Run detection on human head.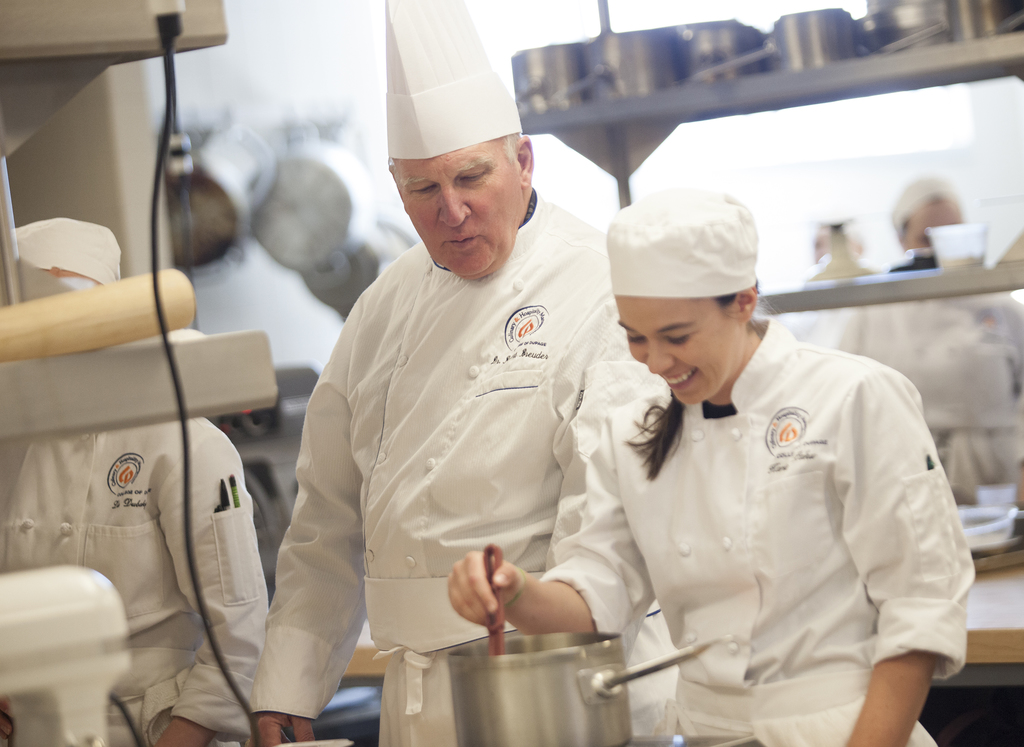
Result: select_region(797, 219, 868, 261).
